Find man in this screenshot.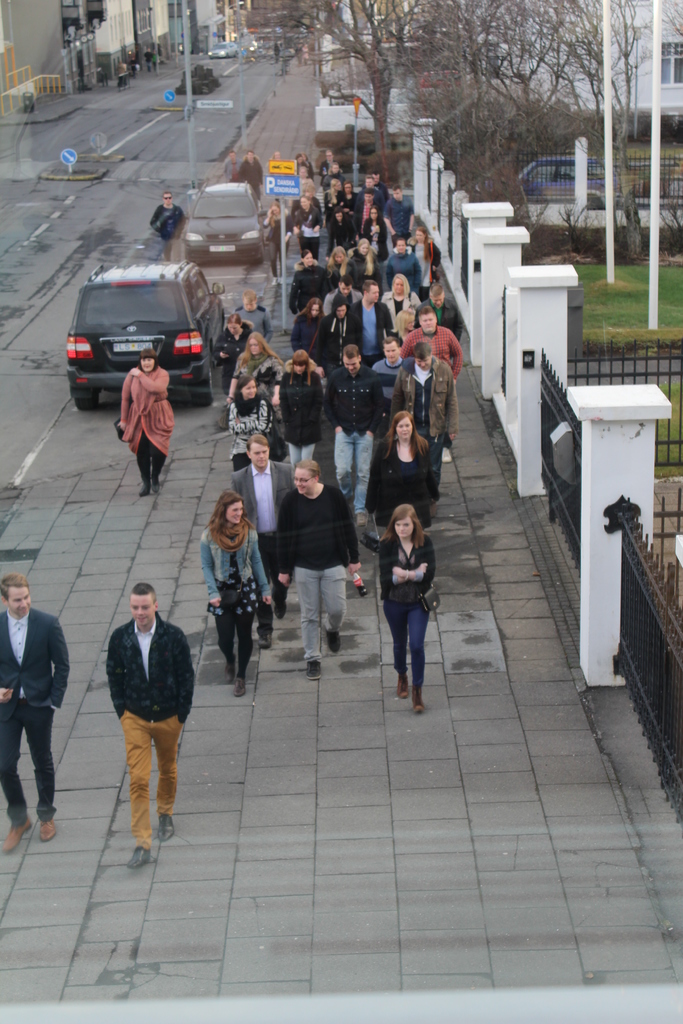
The bounding box for man is box(403, 307, 463, 372).
